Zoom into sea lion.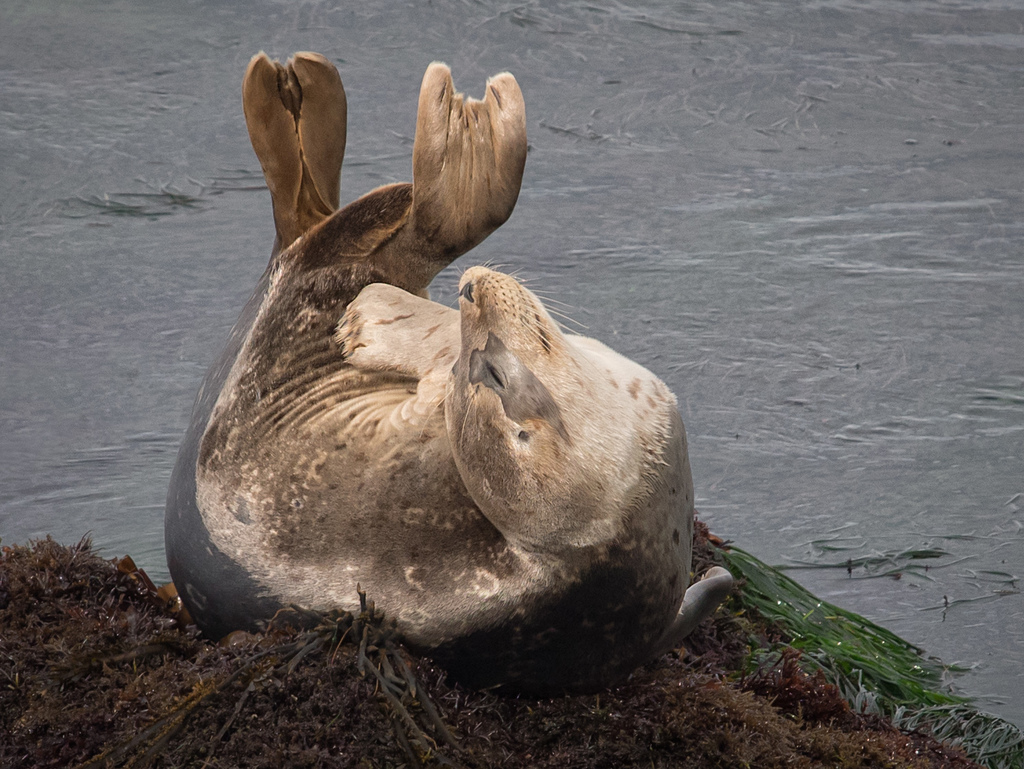
Zoom target: 164 51 735 698.
